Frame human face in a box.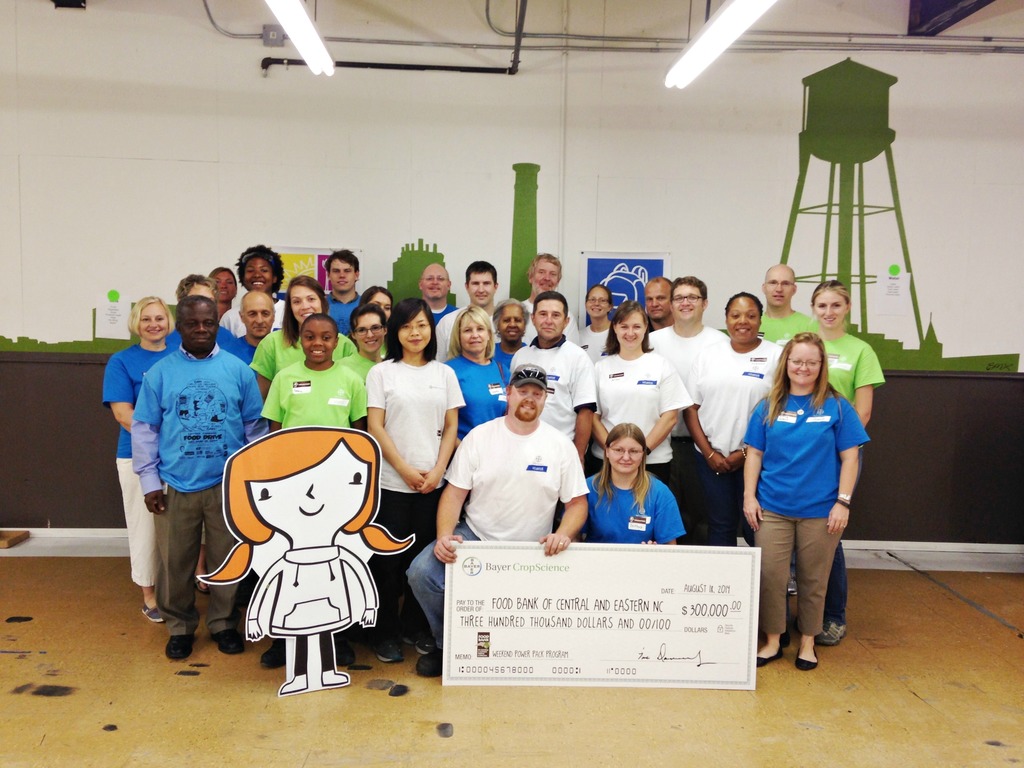
497,307,525,343.
